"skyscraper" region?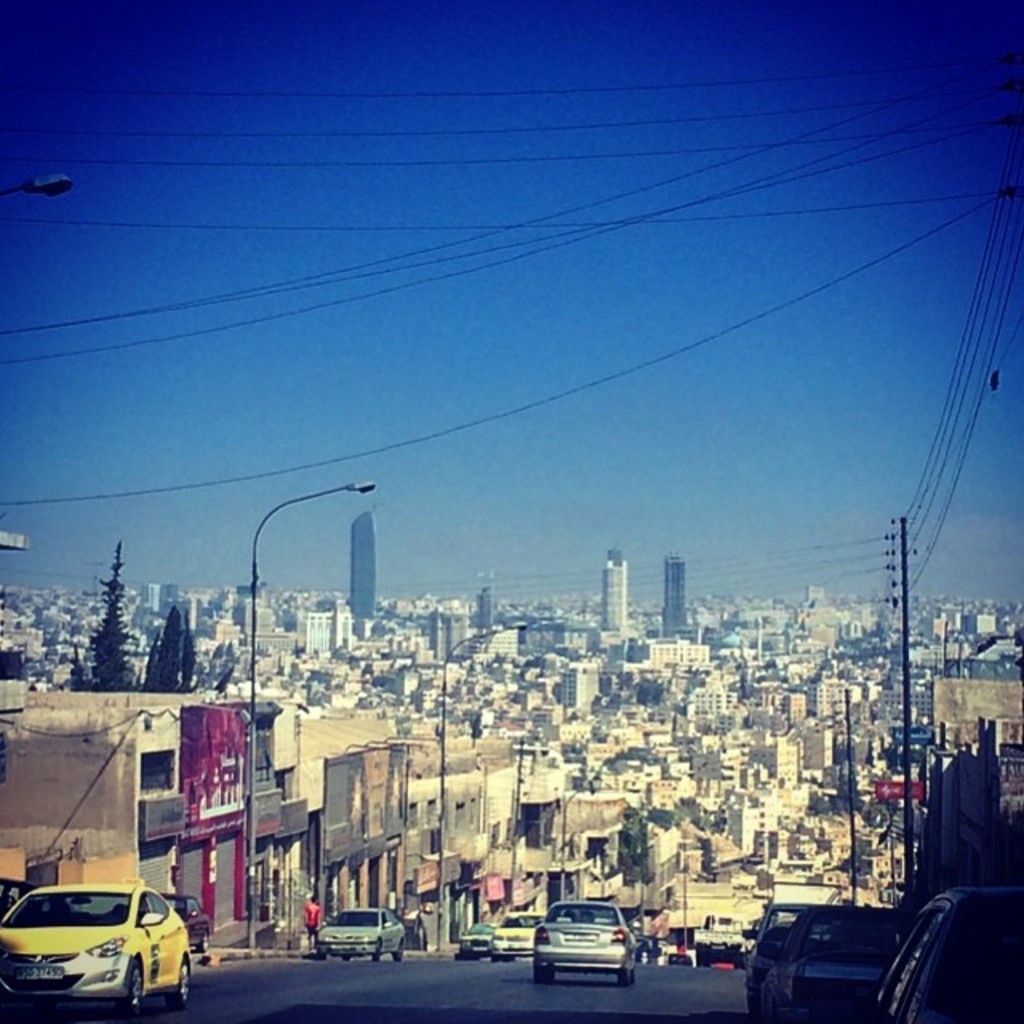
[602, 546, 624, 632]
